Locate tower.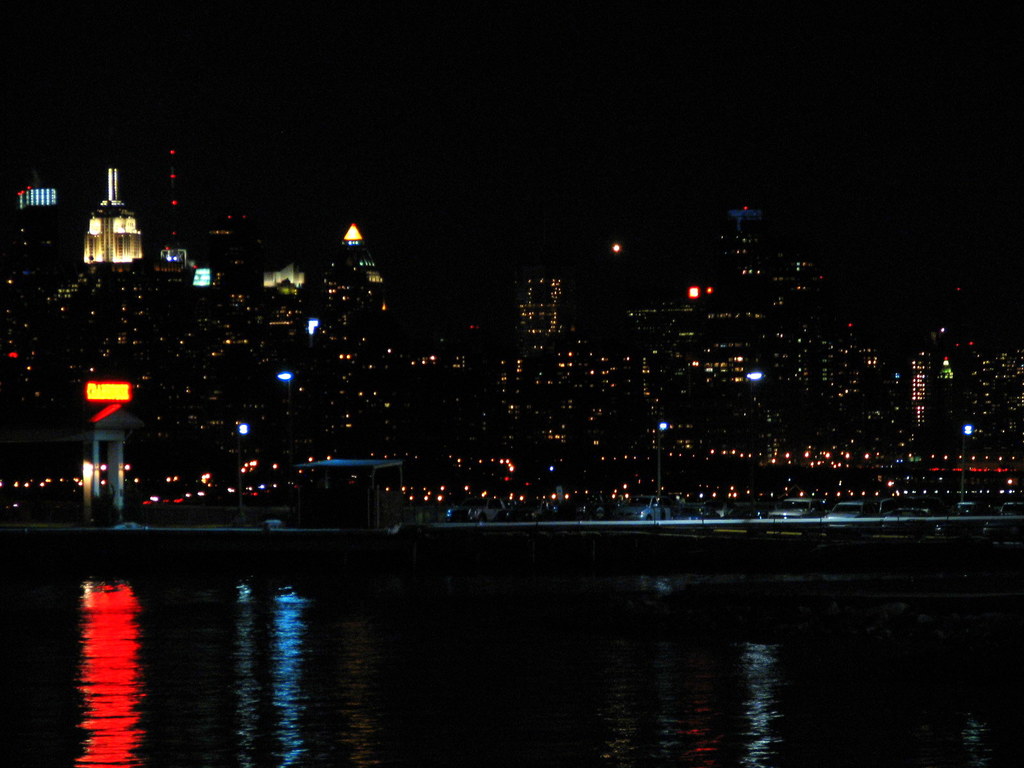
Bounding box: l=902, t=344, r=943, b=464.
